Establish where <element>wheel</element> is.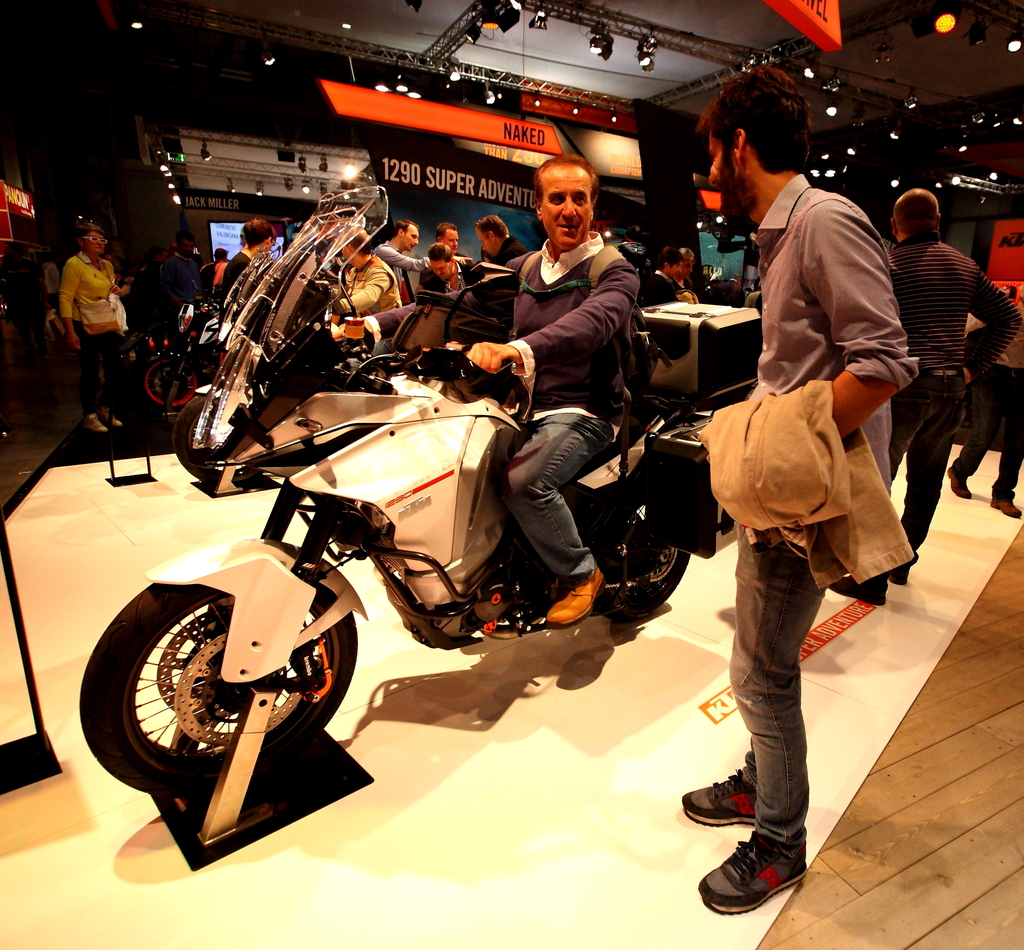
Established at 340,358,406,389.
